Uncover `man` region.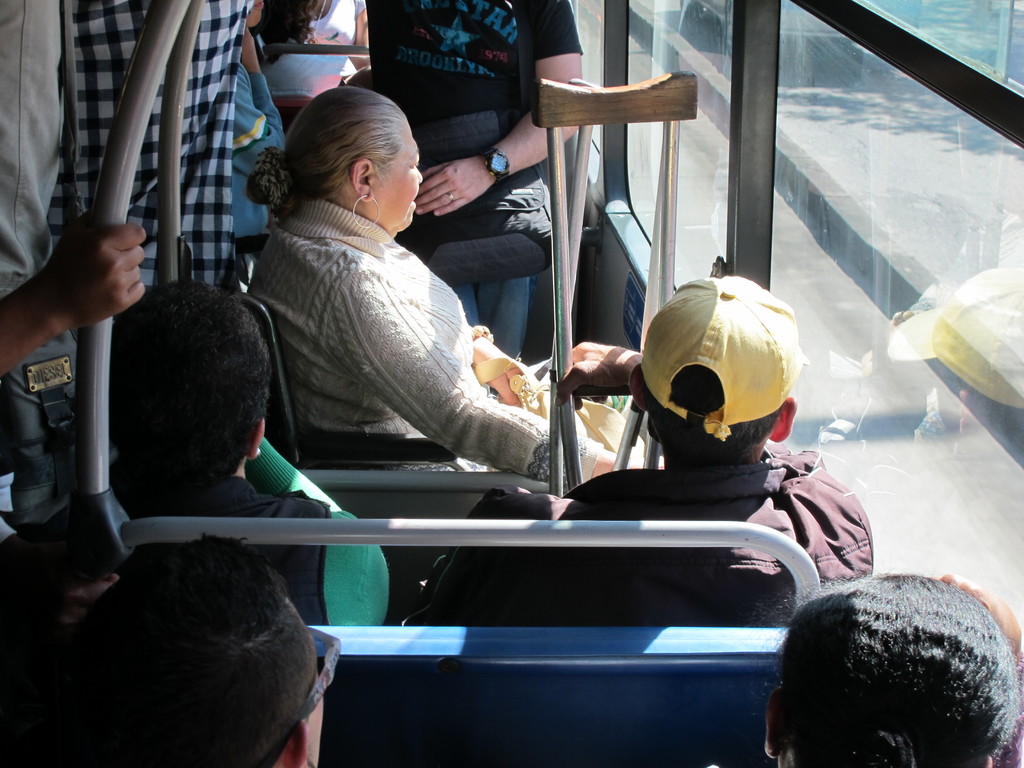
Uncovered: [x1=50, y1=540, x2=326, y2=767].
